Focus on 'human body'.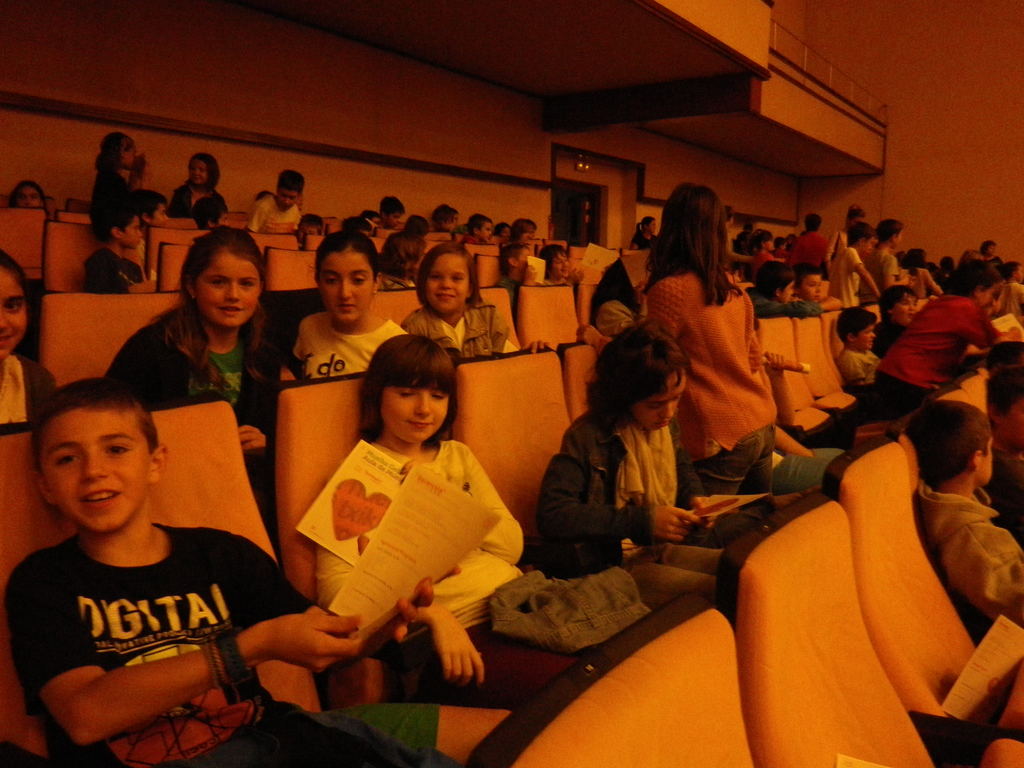
Focused at <box>86,169,134,233</box>.
